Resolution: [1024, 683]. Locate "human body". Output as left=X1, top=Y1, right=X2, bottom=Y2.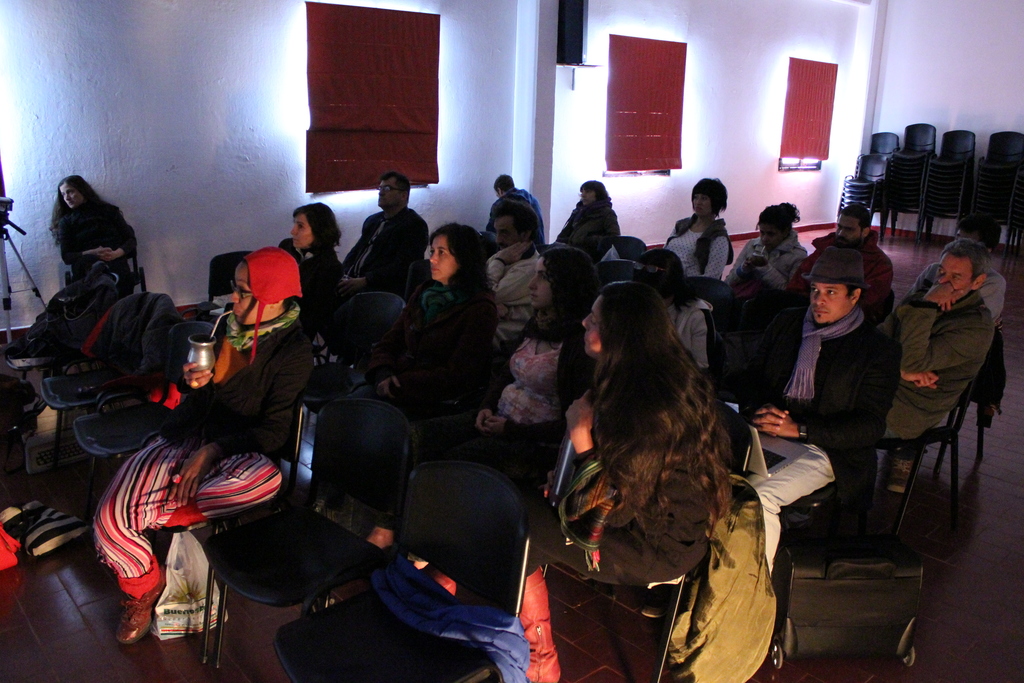
left=433, top=343, right=731, bottom=682.
